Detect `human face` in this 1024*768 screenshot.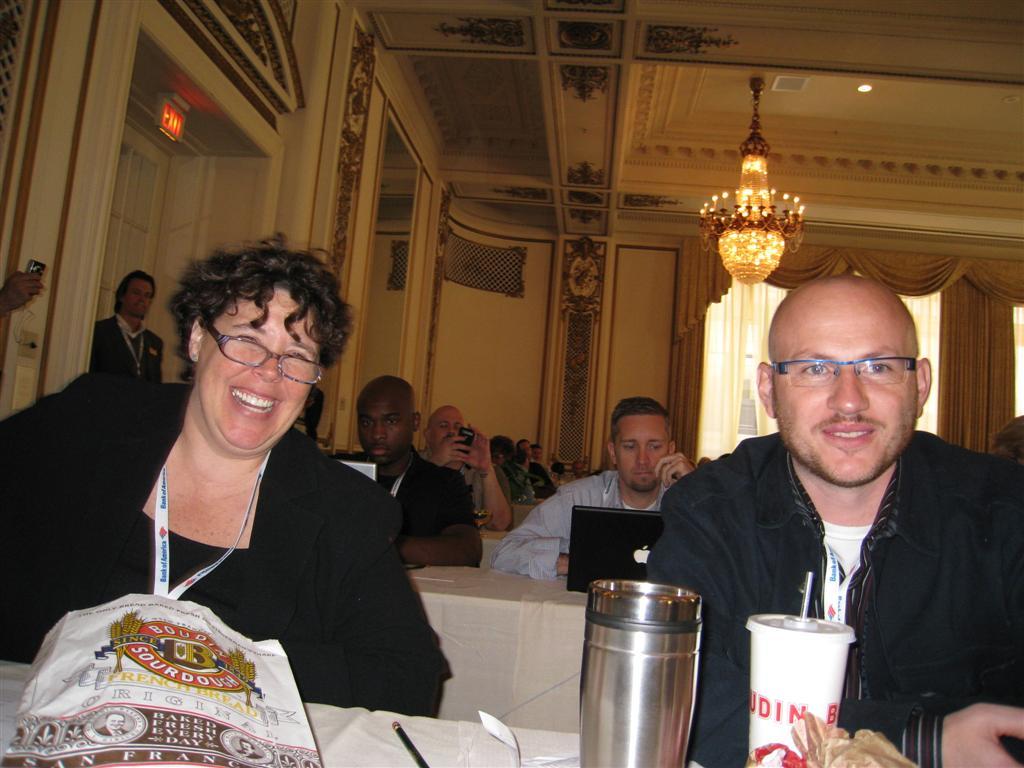
Detection: [780,298,921,485].
